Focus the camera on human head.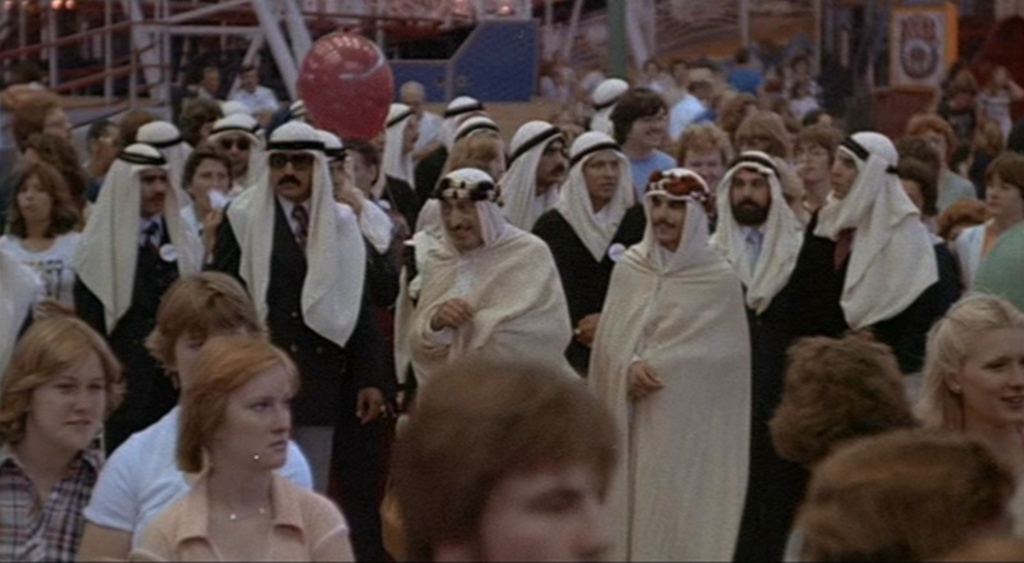
Focus region: <region>5, 161, 72, 229</region>.
